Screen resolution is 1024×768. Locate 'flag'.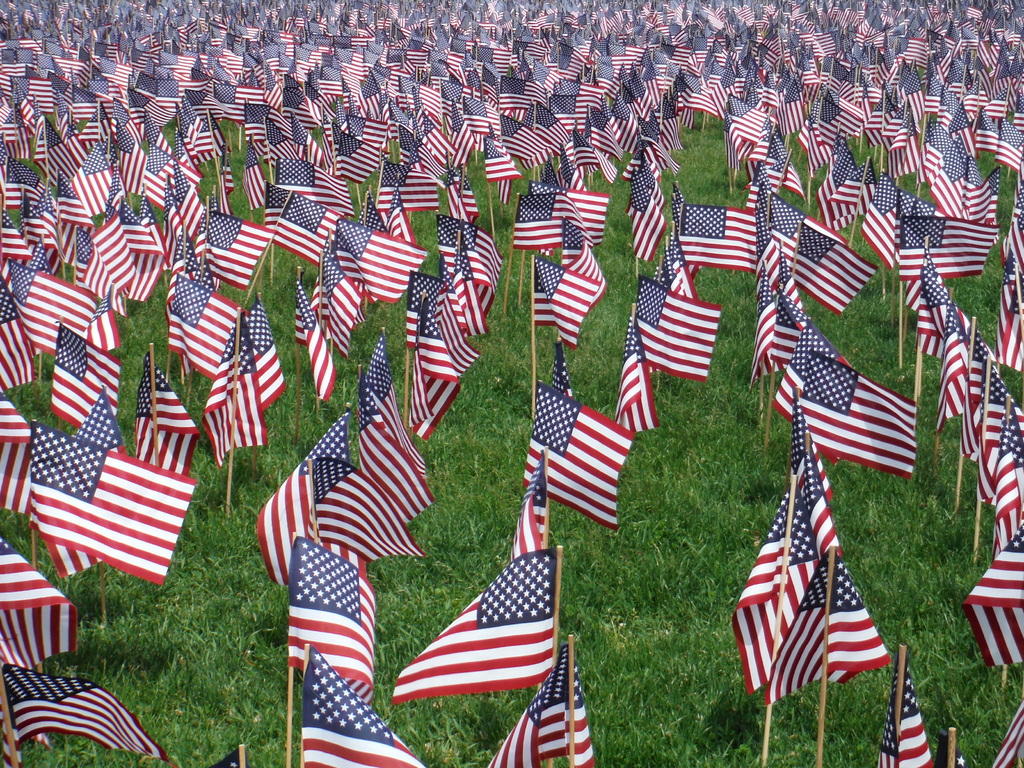
769:321:867:435.
